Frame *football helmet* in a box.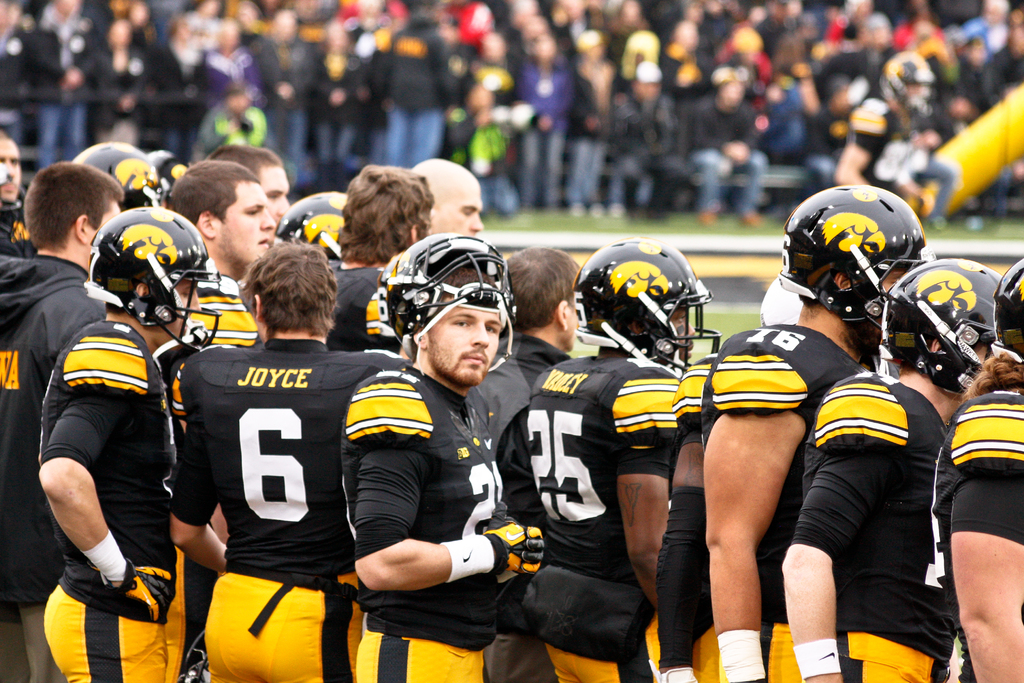
pyautogui.locateOnScreen(777, 183, 937, 345).
